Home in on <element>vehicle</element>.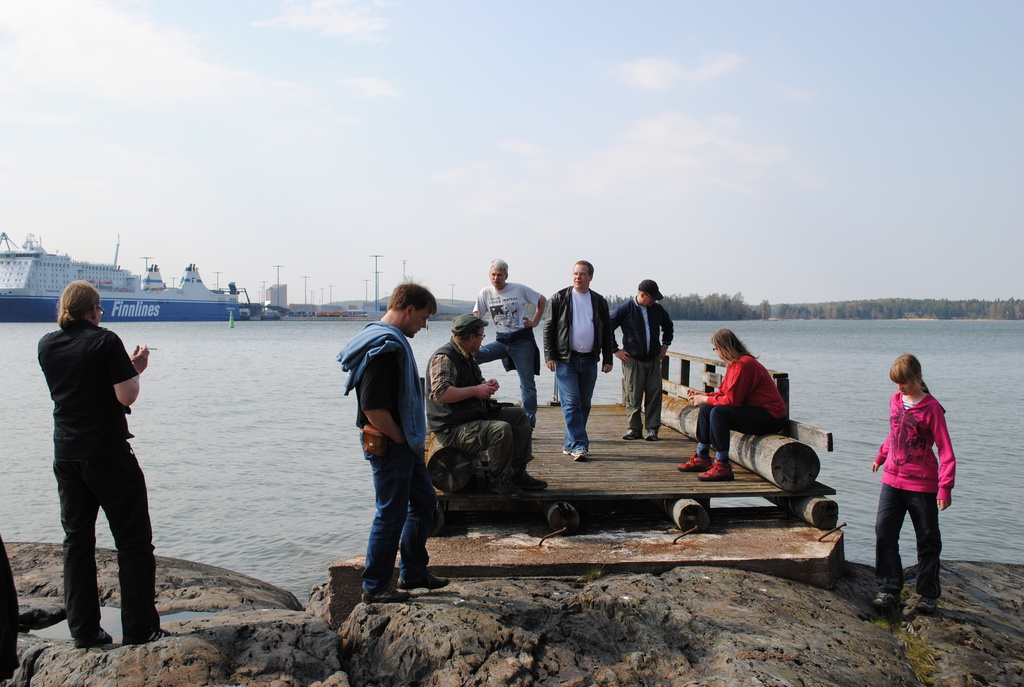
Homed in at (314,310,345,316).
